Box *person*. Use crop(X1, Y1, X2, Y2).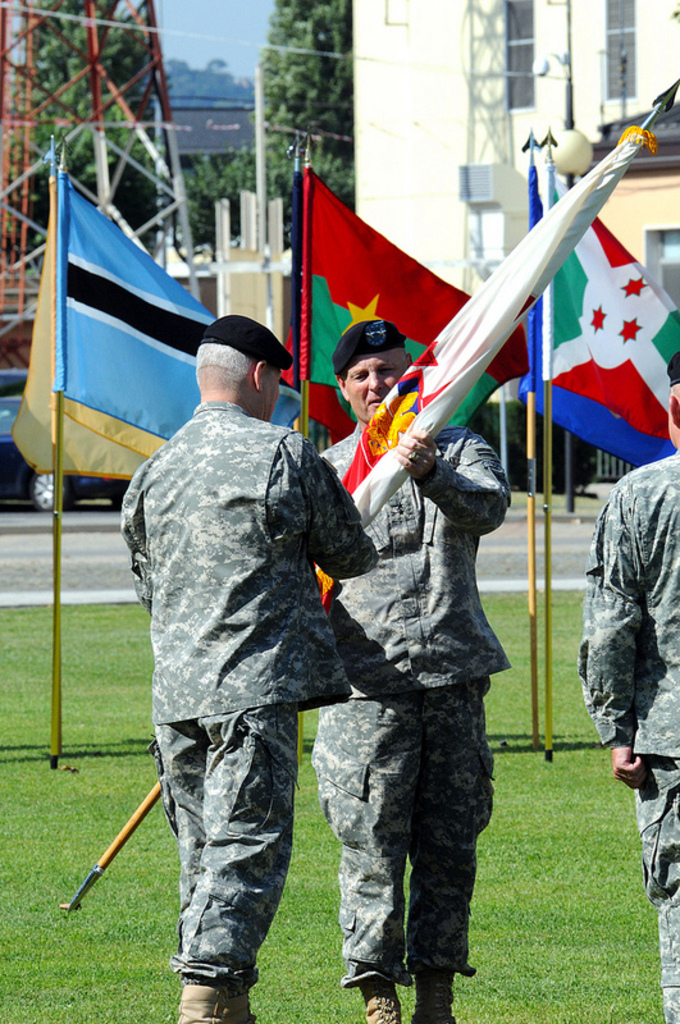
crop(283, 266, 512, 1010).
